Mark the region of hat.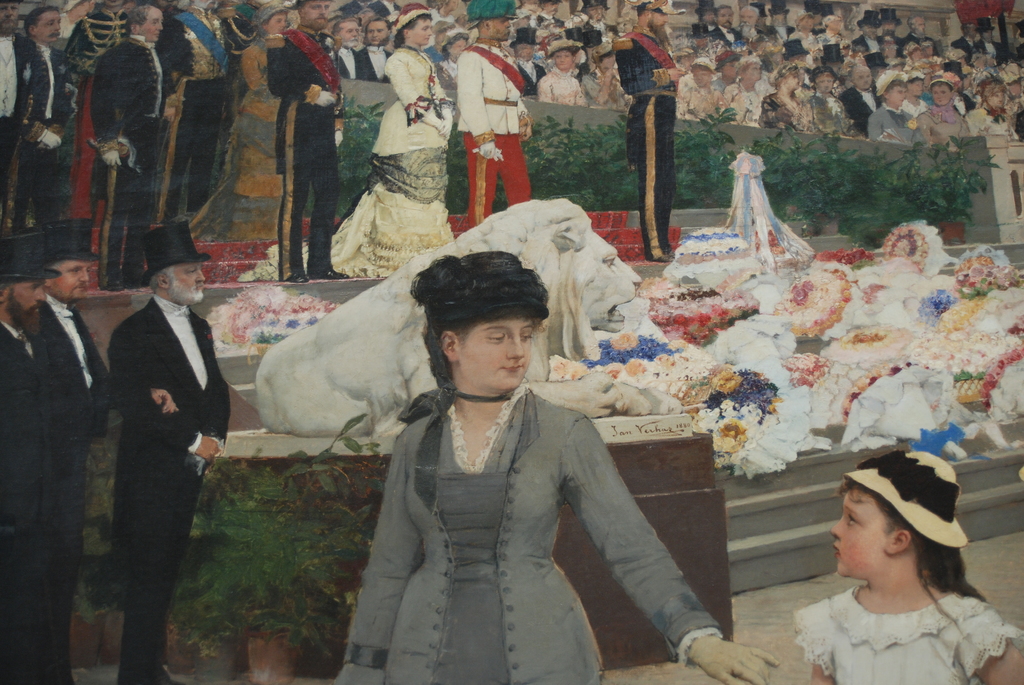
Region: pyautogui.locateOnScreen(883, 4, 903, 21).
